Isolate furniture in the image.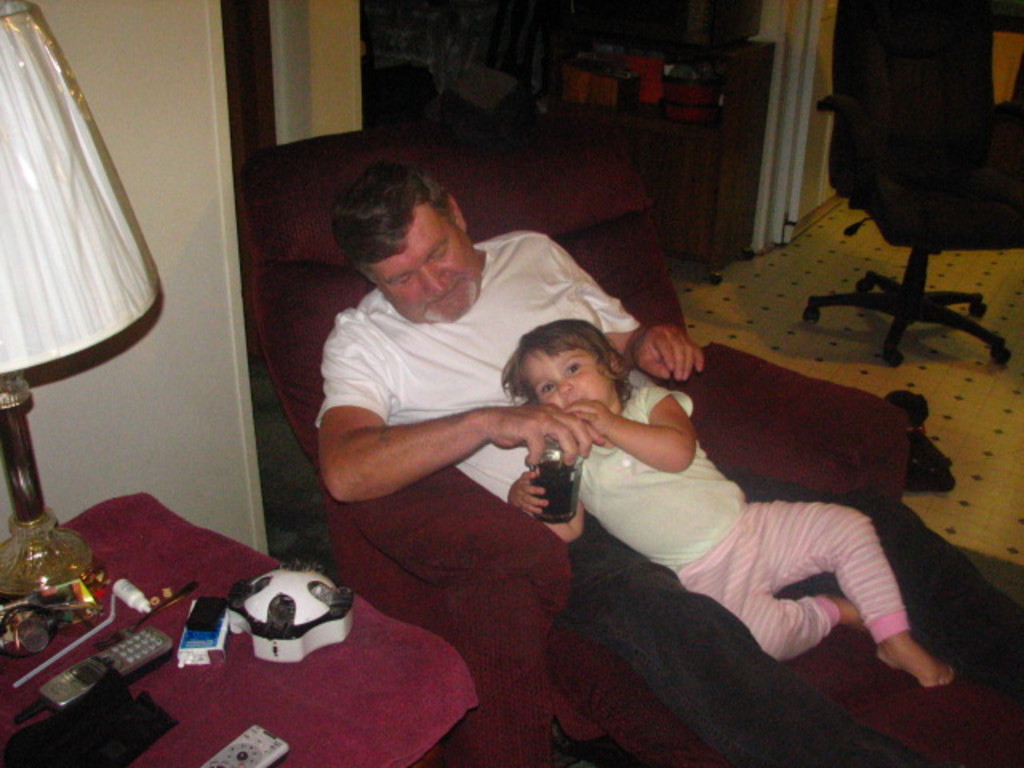
Isolated region: 0/493/480/766.
